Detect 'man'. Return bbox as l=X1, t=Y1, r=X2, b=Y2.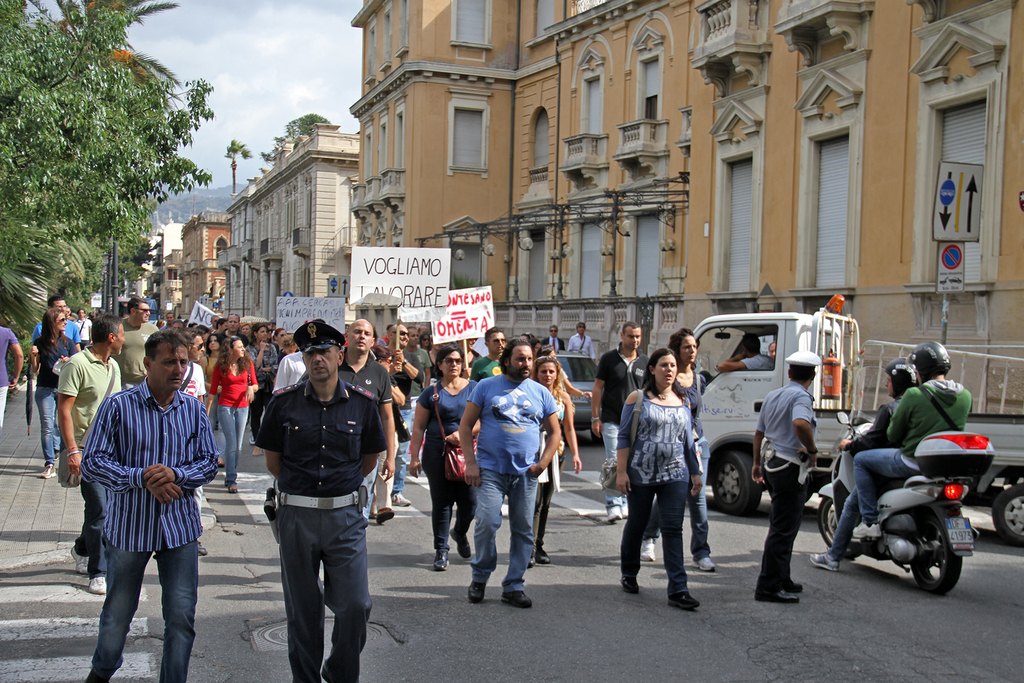
l=80, t=326, r=220, b=682.
